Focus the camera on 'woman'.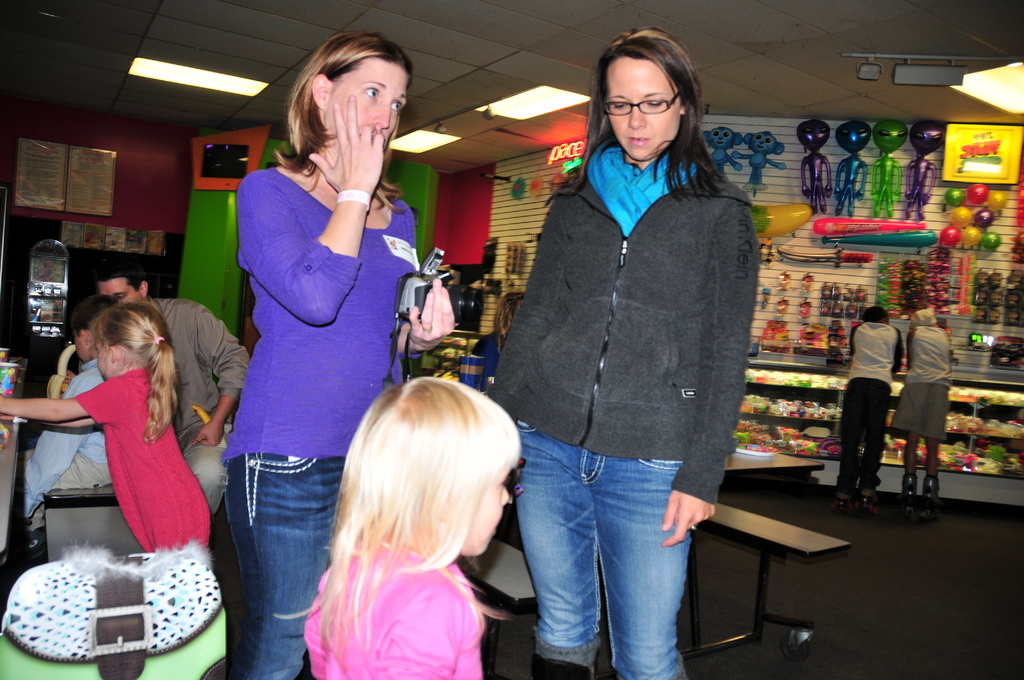
Focus region: [x1=483, y1=29, x2=762, y2=679].
